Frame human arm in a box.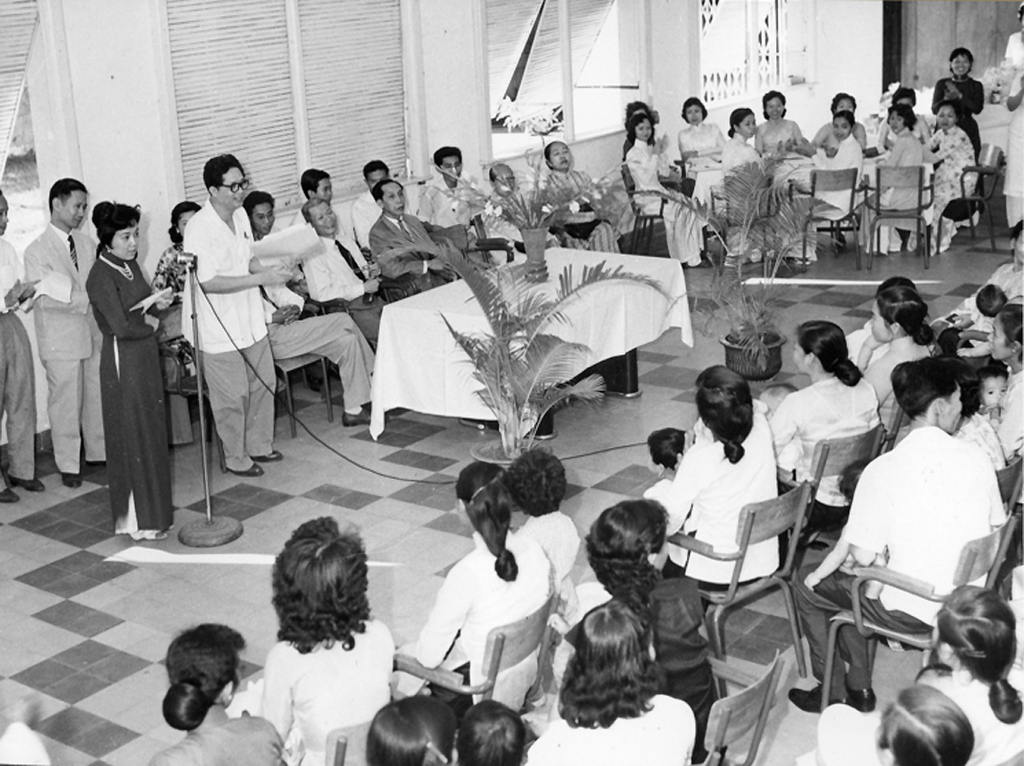
x1=801 y1=531 x2=847 y2=594.
